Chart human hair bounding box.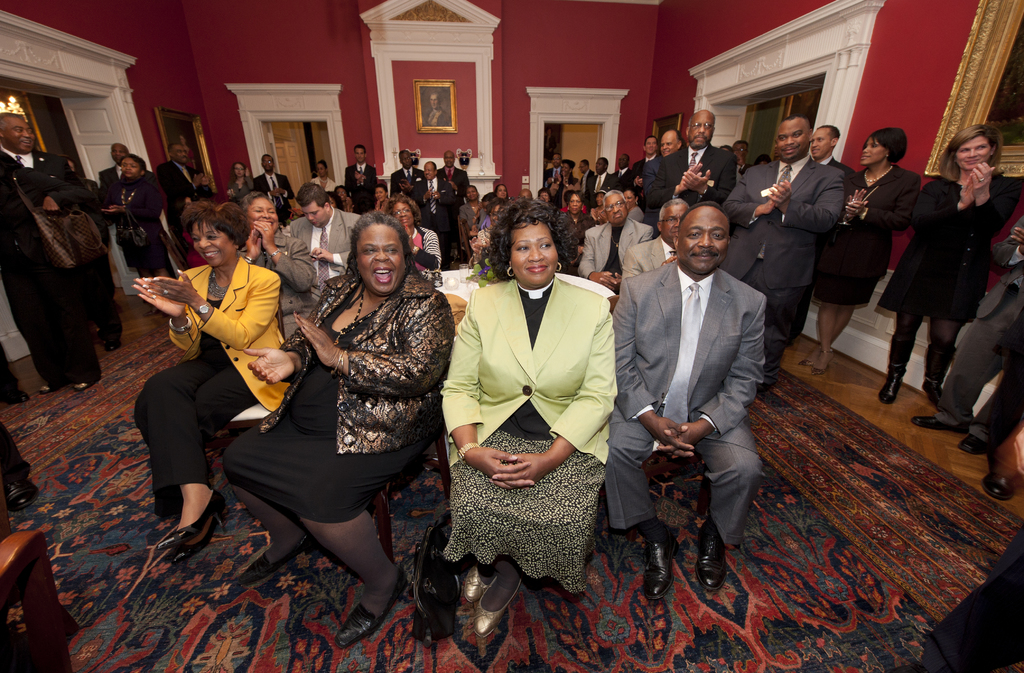
Charted: 166:144:181:159.
